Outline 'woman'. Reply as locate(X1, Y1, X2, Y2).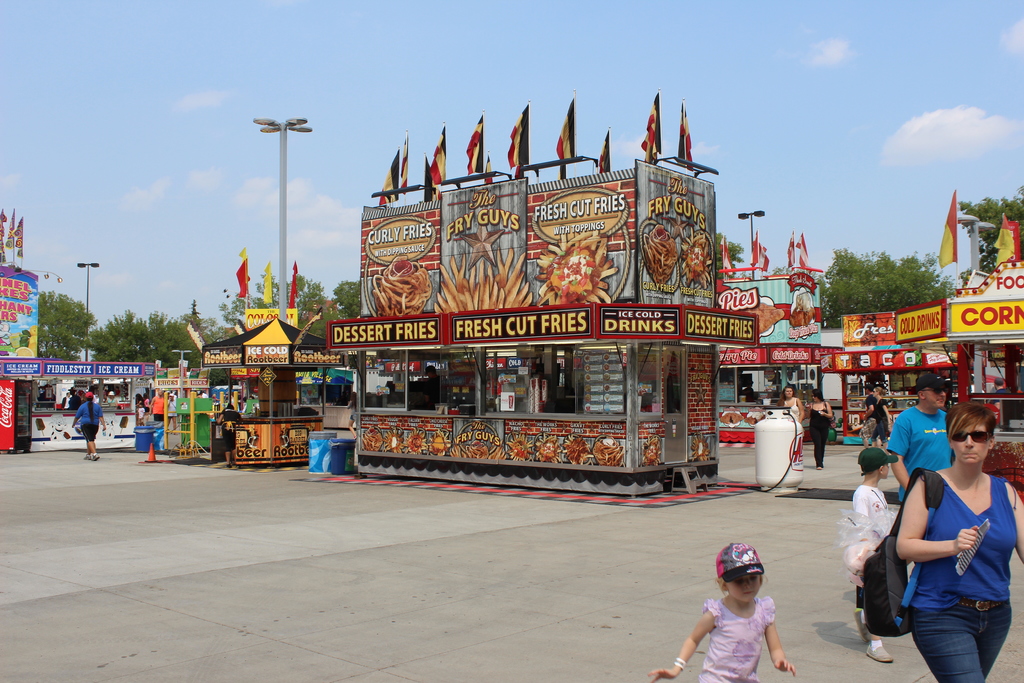
locate(808, 384, 838, 468).
